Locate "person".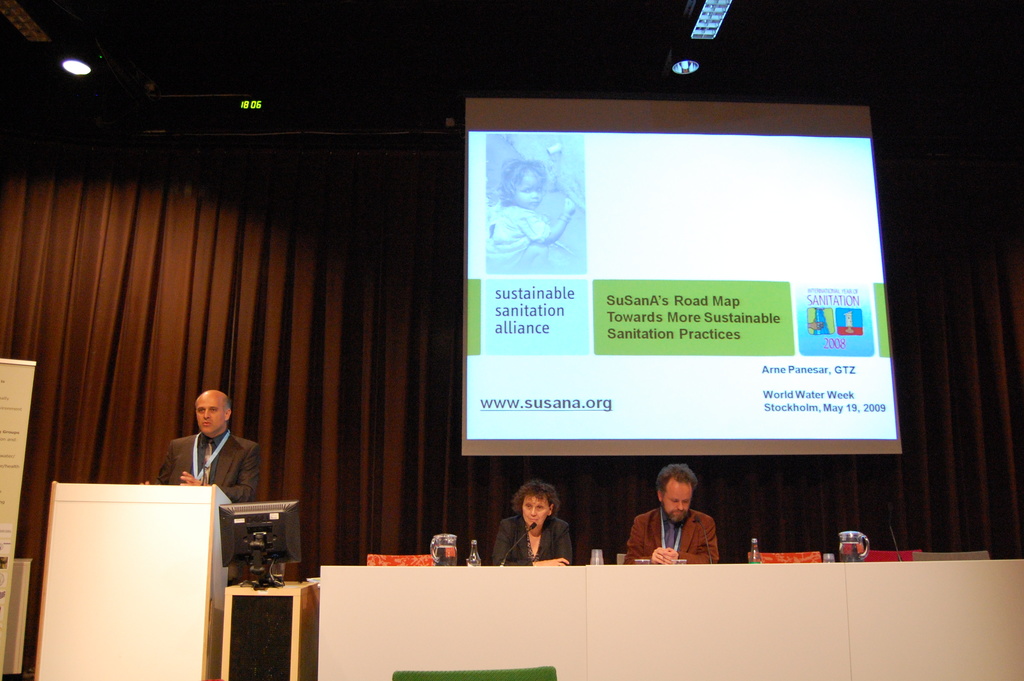
Bounding box: (487,150,573,280).
